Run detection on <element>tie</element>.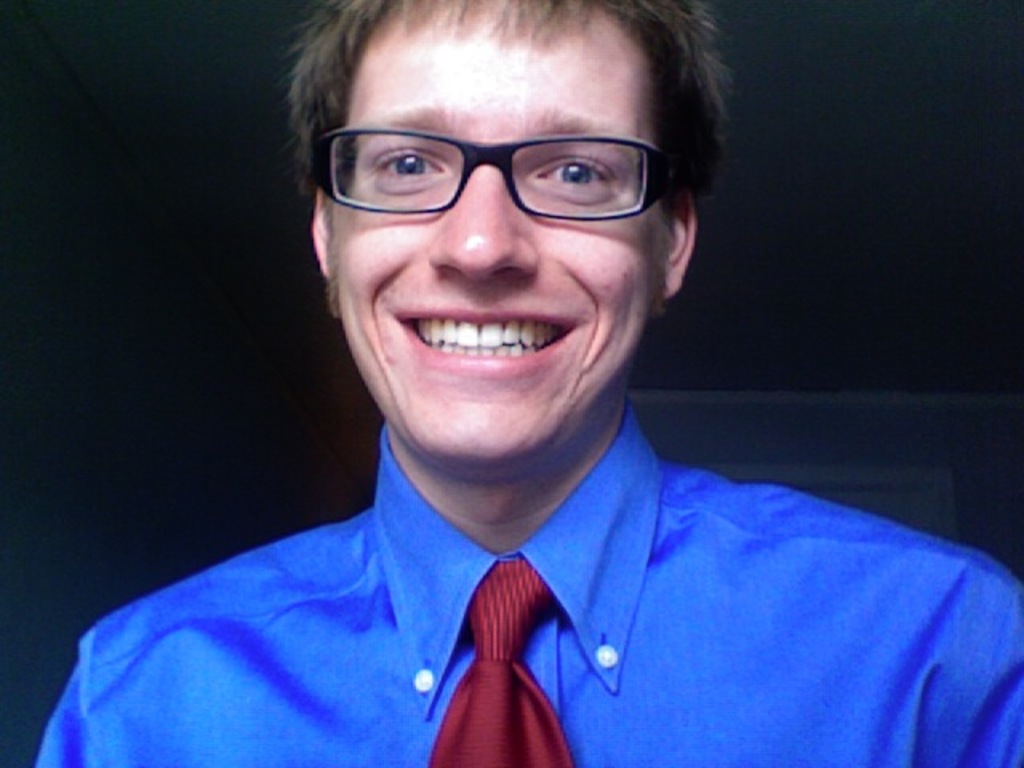
Result: [419,565,574,766].
